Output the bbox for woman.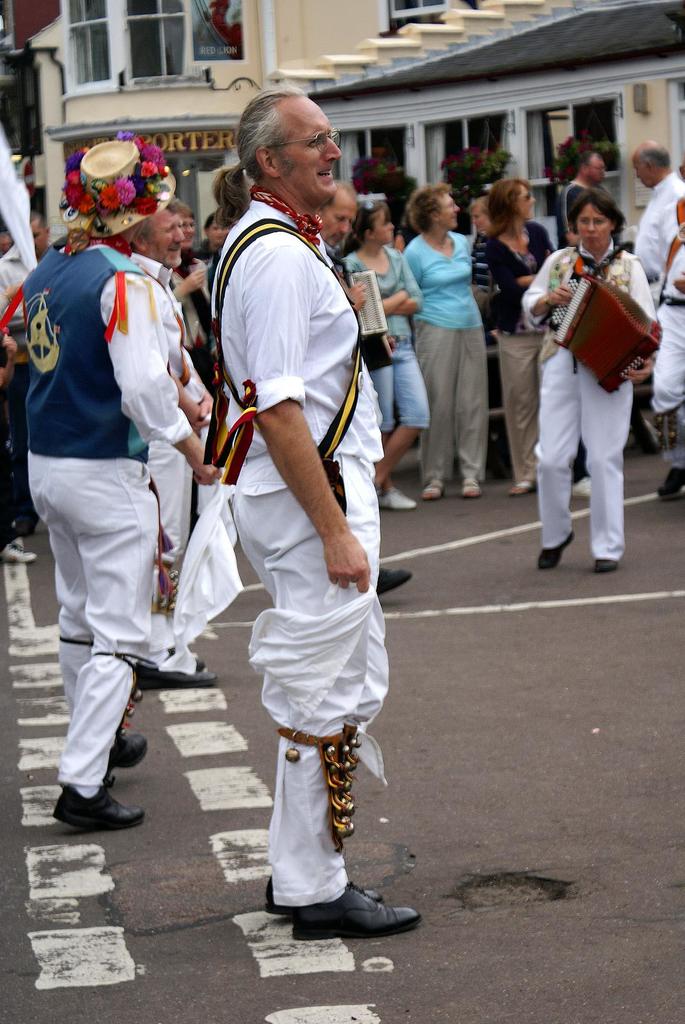
(191,200,233,271).
